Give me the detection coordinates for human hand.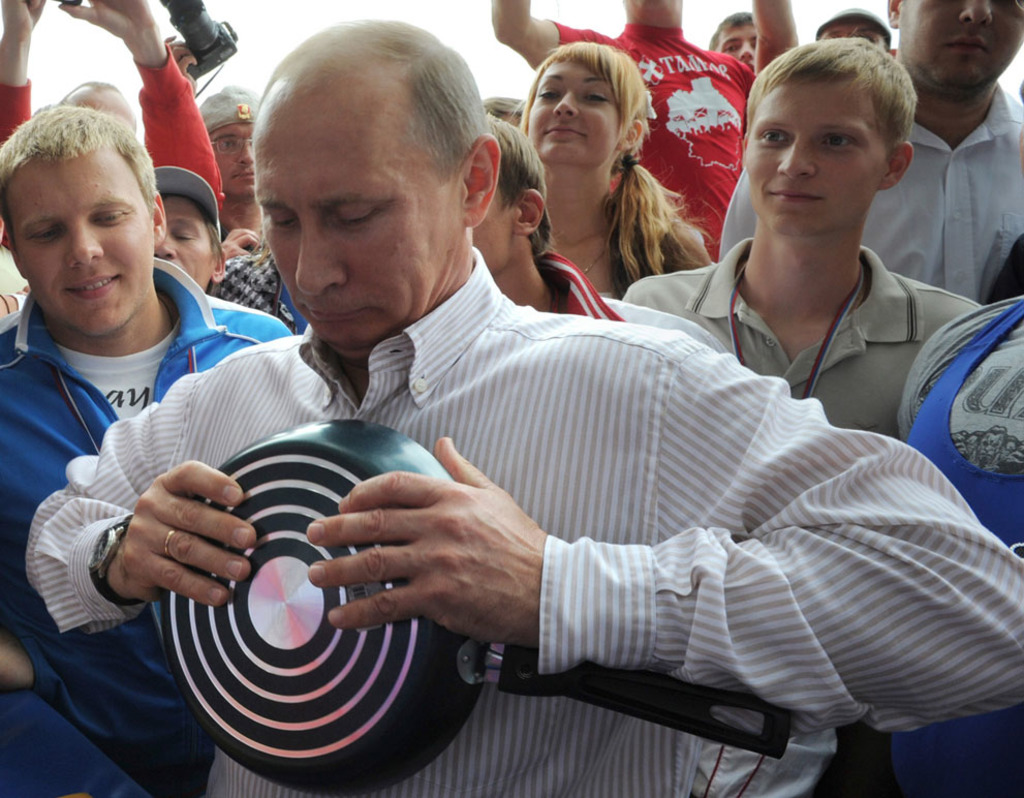
(302,435,549,649).
